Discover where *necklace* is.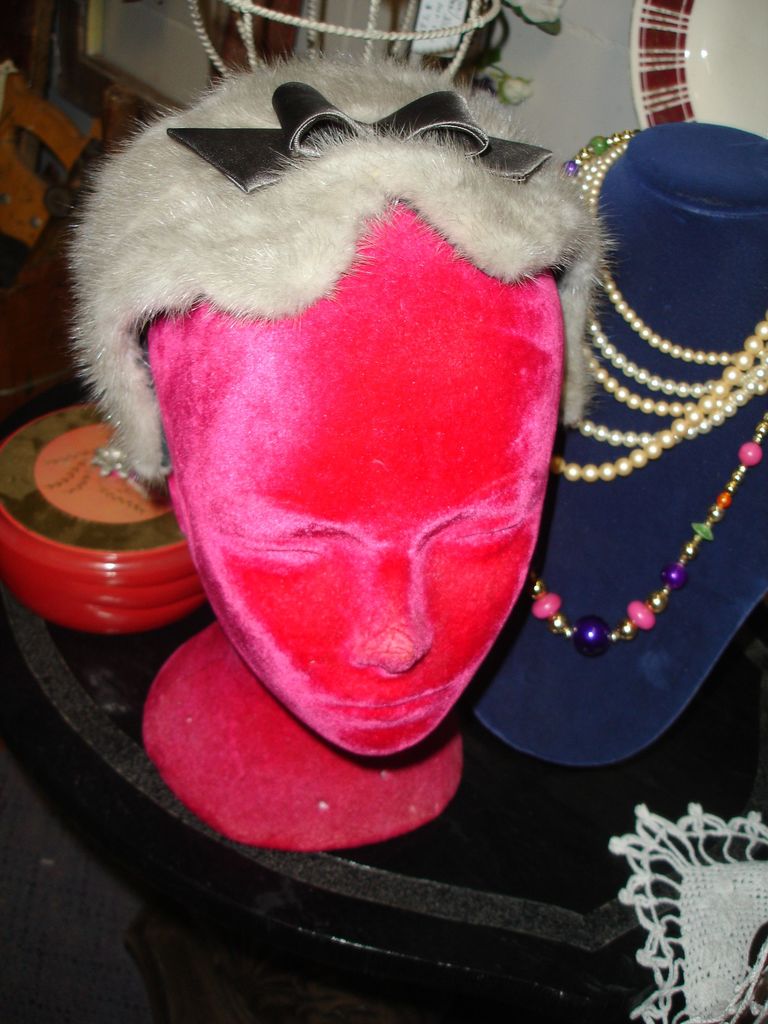
Discovered at <region>557, 128, 767, 638</region>.
